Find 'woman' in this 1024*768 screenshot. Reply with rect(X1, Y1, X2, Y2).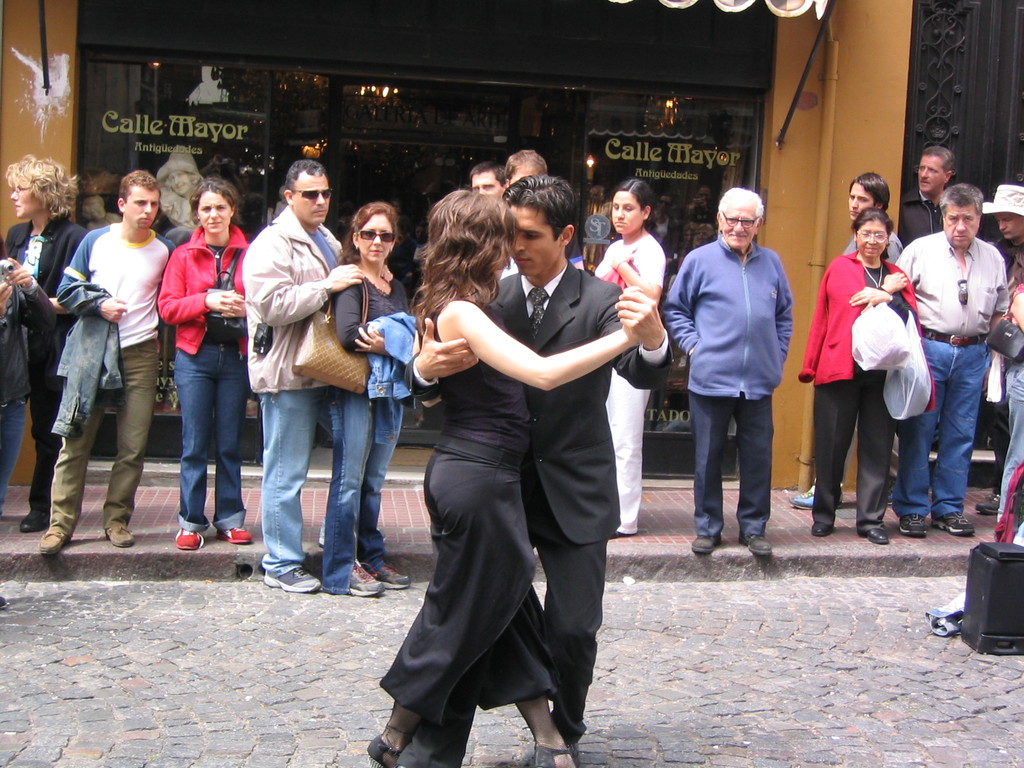
rect(794, 210, 918, 573).
